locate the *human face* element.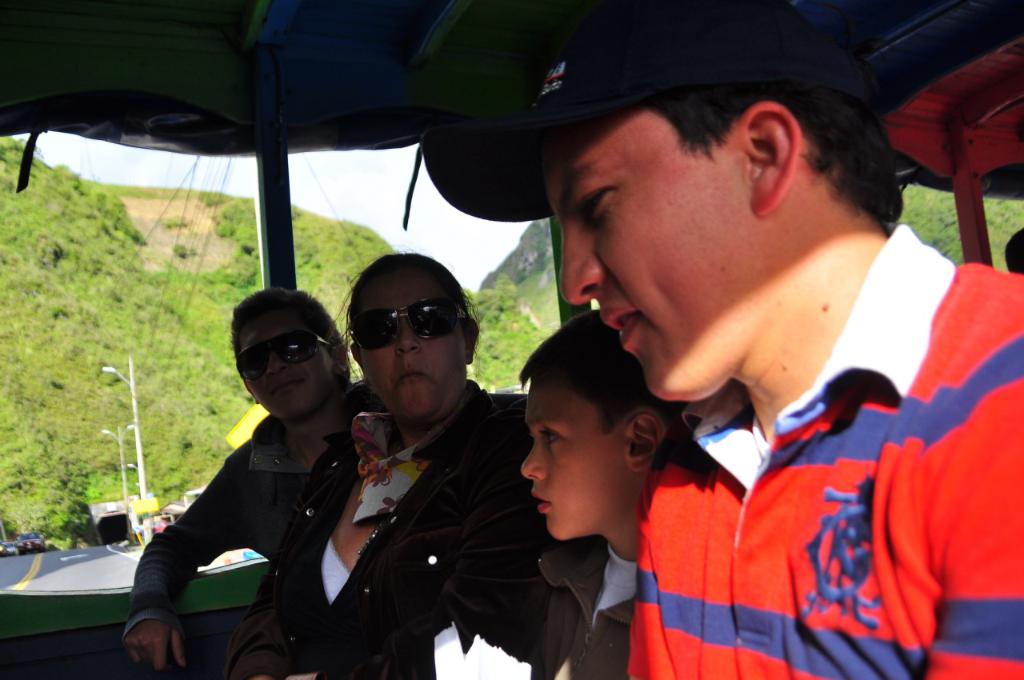
Element bbox: 542,102,778,403.
